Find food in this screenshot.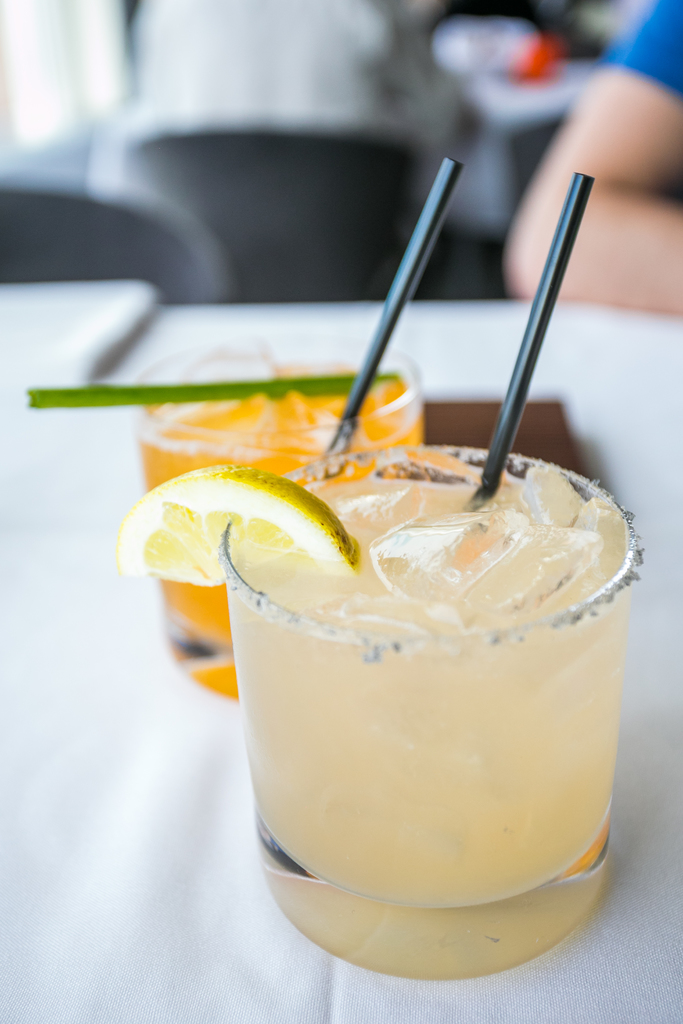
The bounding box for food is [x1=158, y1=517, x2=609, y2=888].
